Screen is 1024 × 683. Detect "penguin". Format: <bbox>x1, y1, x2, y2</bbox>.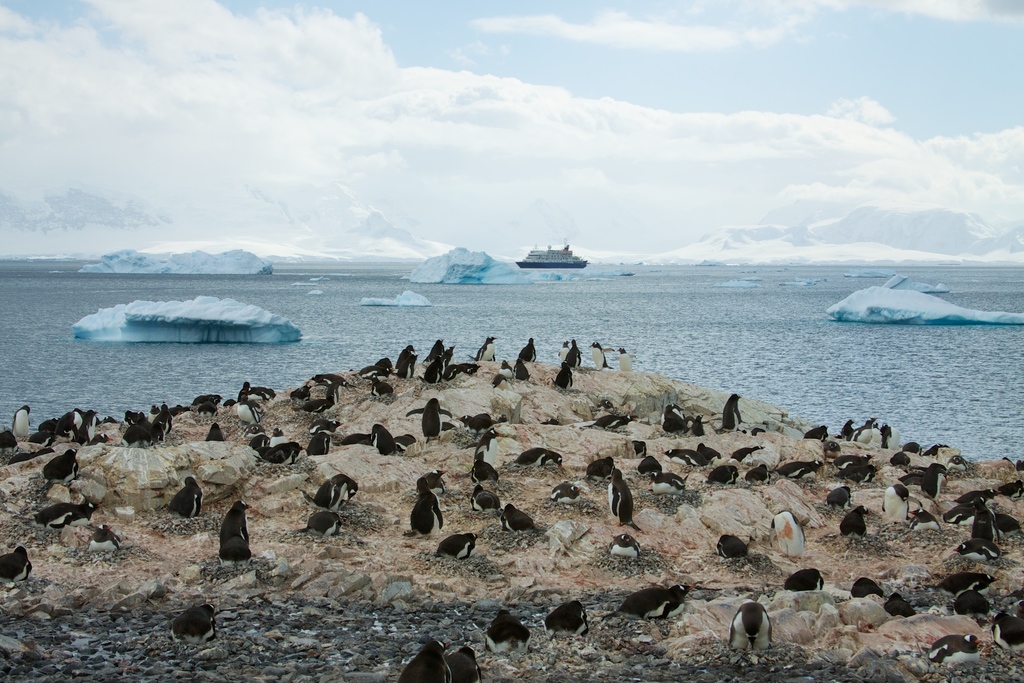
<bbox>433, 532, 480, 563</bbox>.
